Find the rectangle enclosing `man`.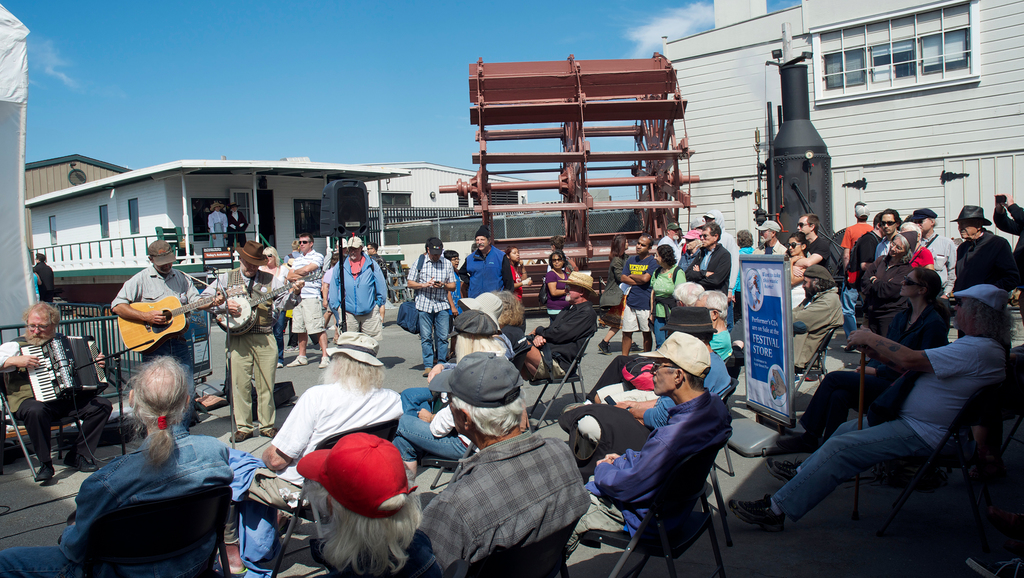
{"x1": 406, "y1": 237, "x2": 454, "y2": 380}.
